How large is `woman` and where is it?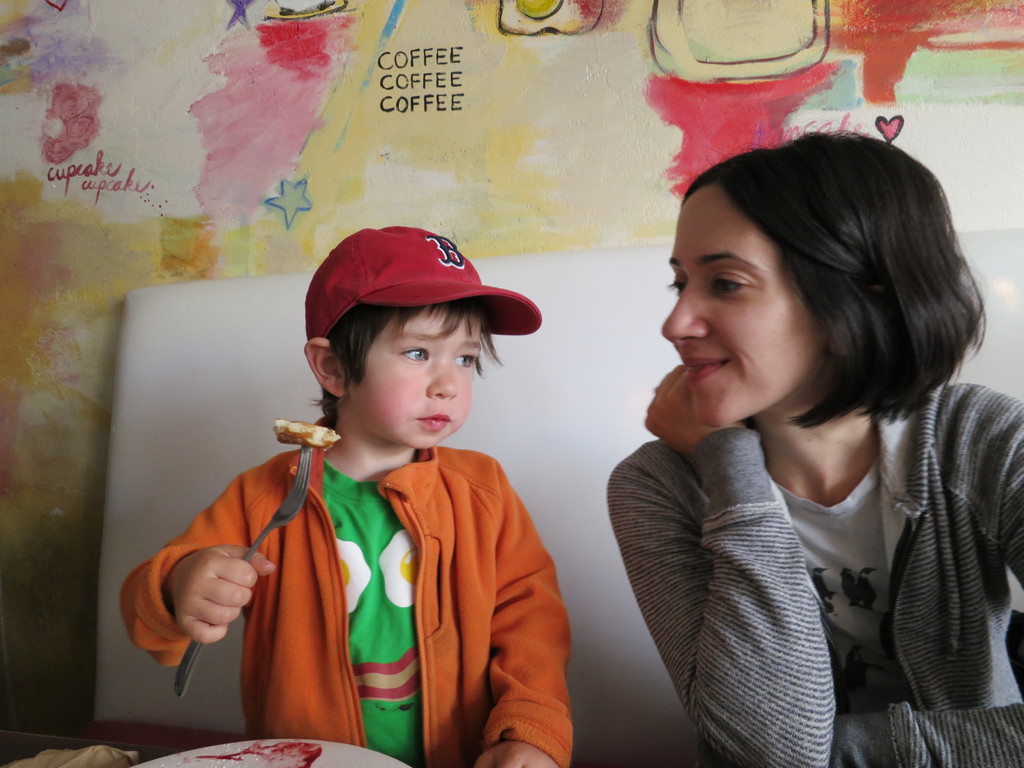
Bounding box: 575:118:1023:758.
